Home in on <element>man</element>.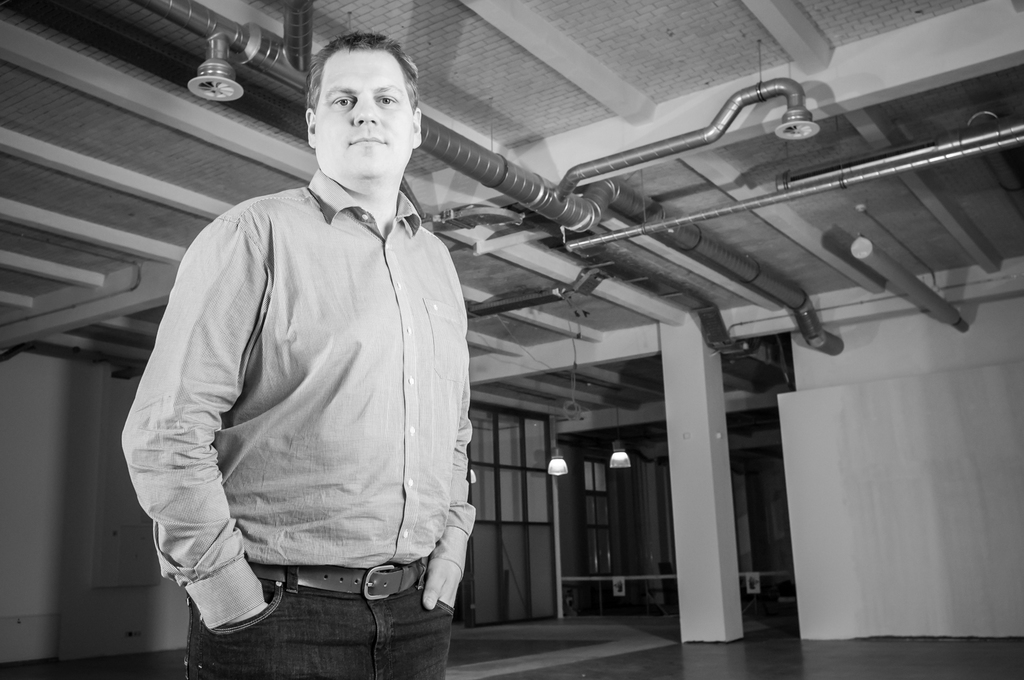
Homed in at detection(120, 31, 478, 679).
